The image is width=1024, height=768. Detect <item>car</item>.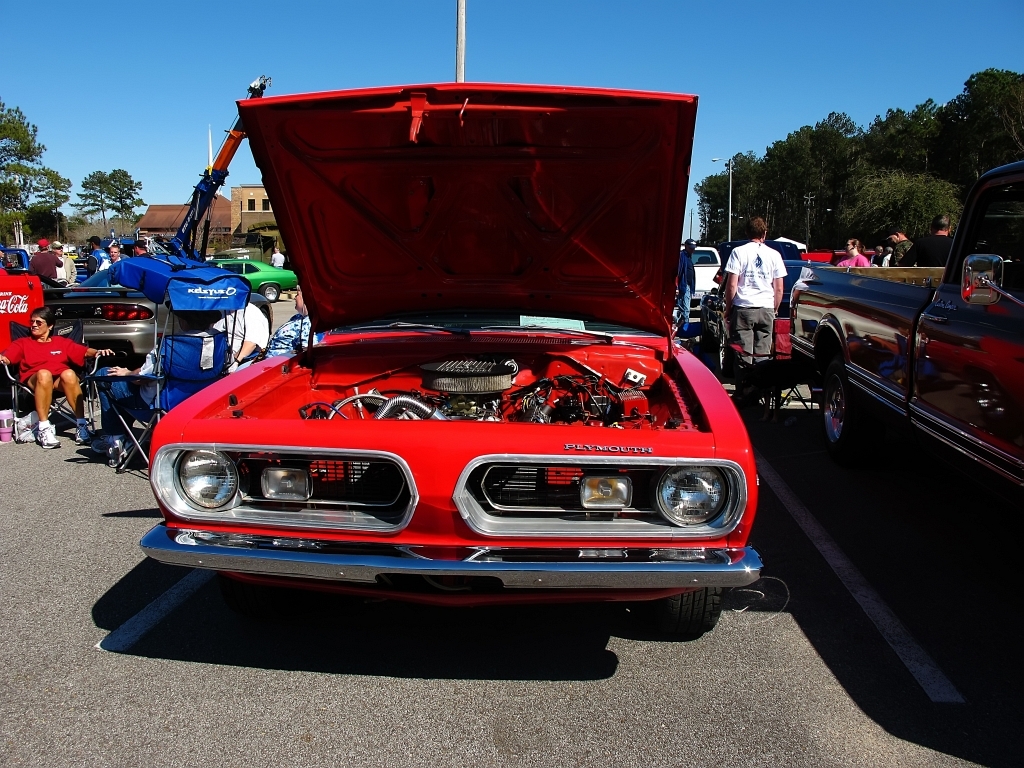
Detection: (left=771, top=241, right=803, bottom=322).
